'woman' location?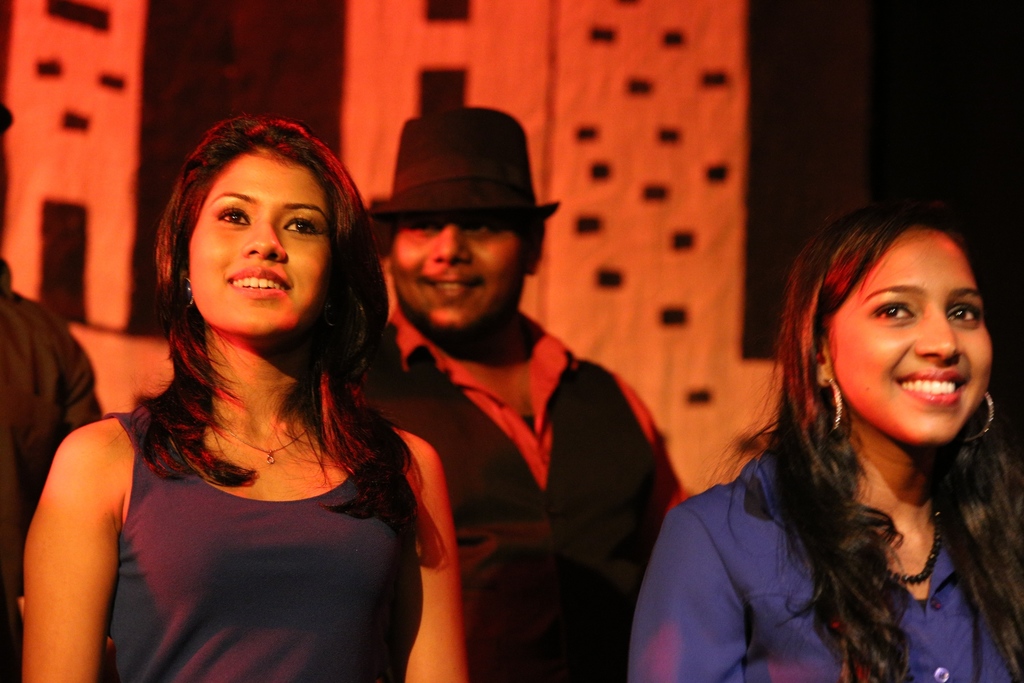
rect(20, 117, 466, 682)
